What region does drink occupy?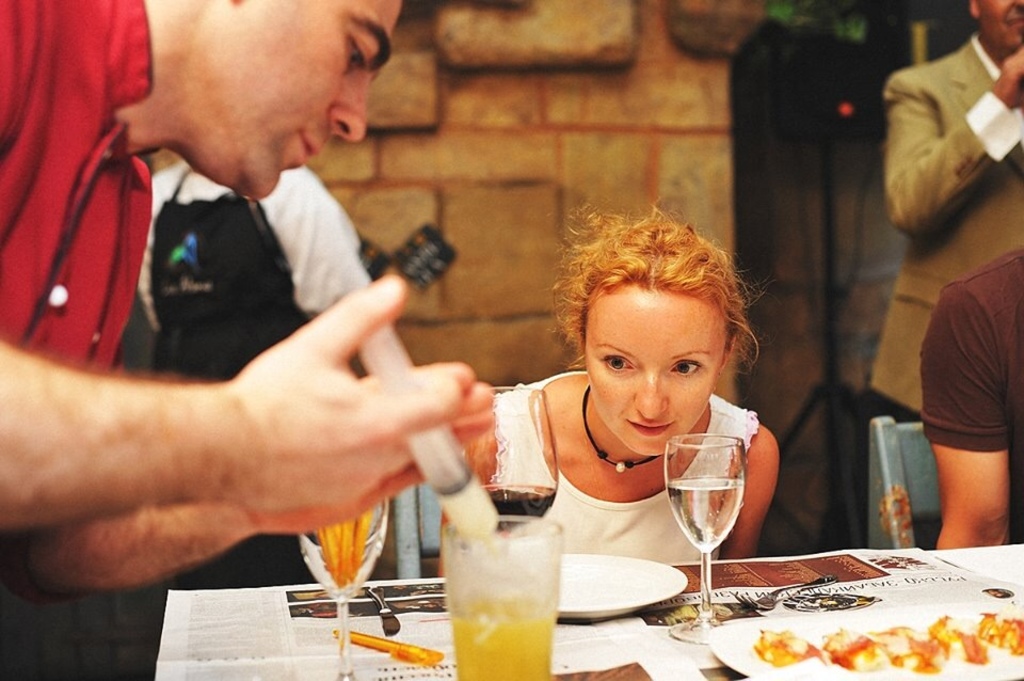
[484, 485, 554, 522].
